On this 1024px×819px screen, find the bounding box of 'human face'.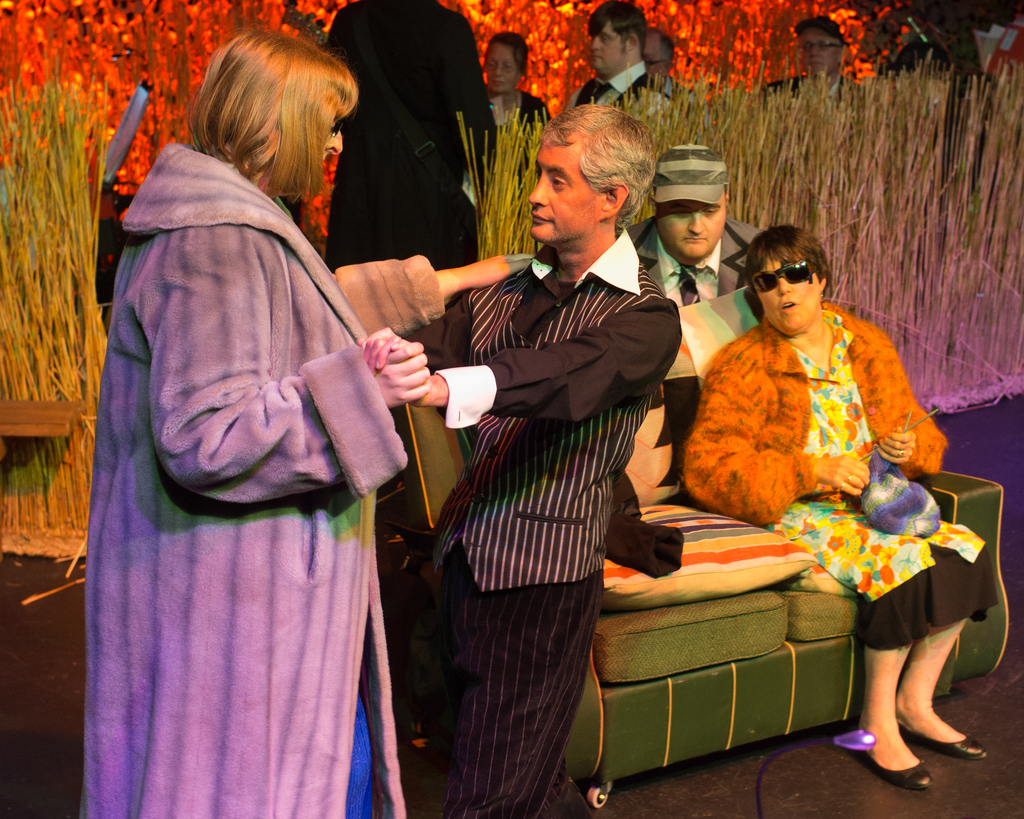
Bounding box: 796,23,845,74.
